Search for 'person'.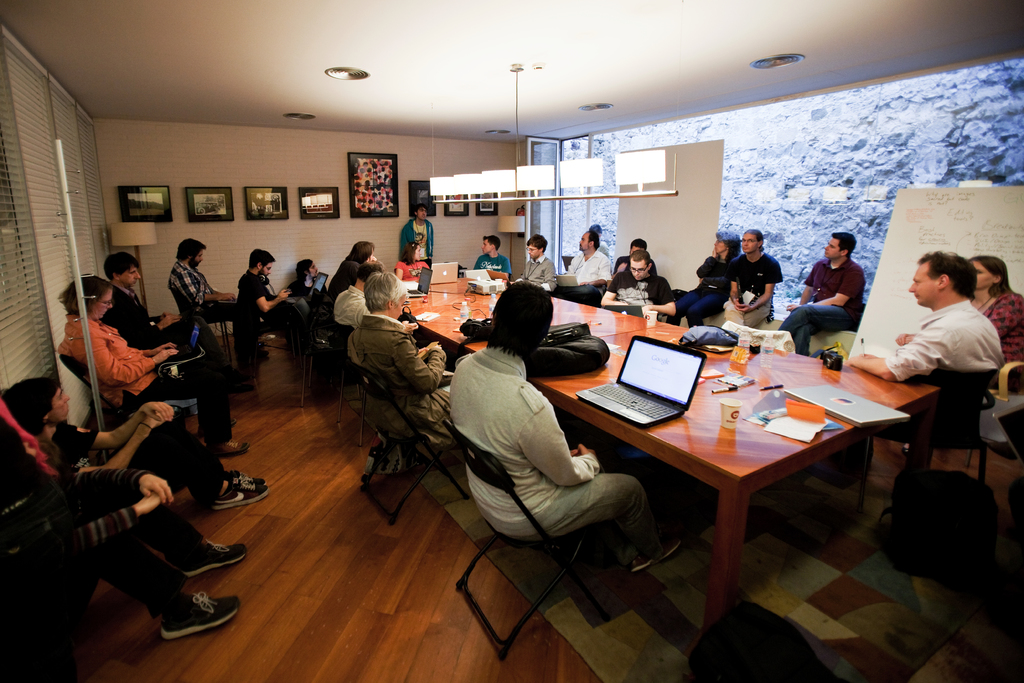
Found at l=399, t=204, r=435, b=267.
